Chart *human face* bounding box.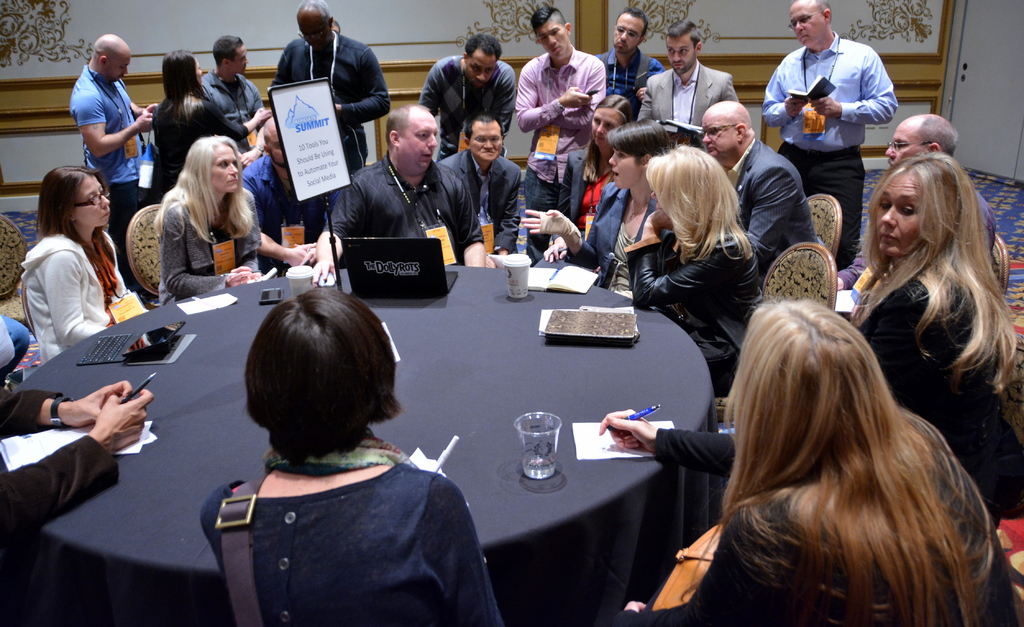
Charted: select_region(464, 57, 489, 83).
